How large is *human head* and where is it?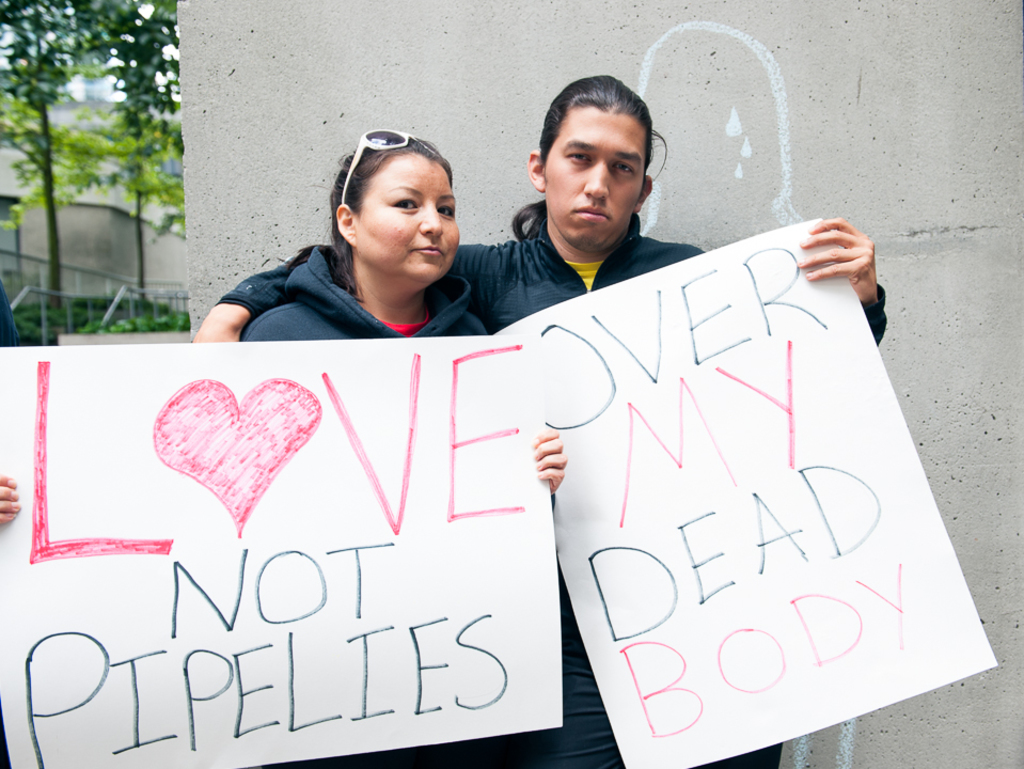
Bounding box: (526,74,671,247).
